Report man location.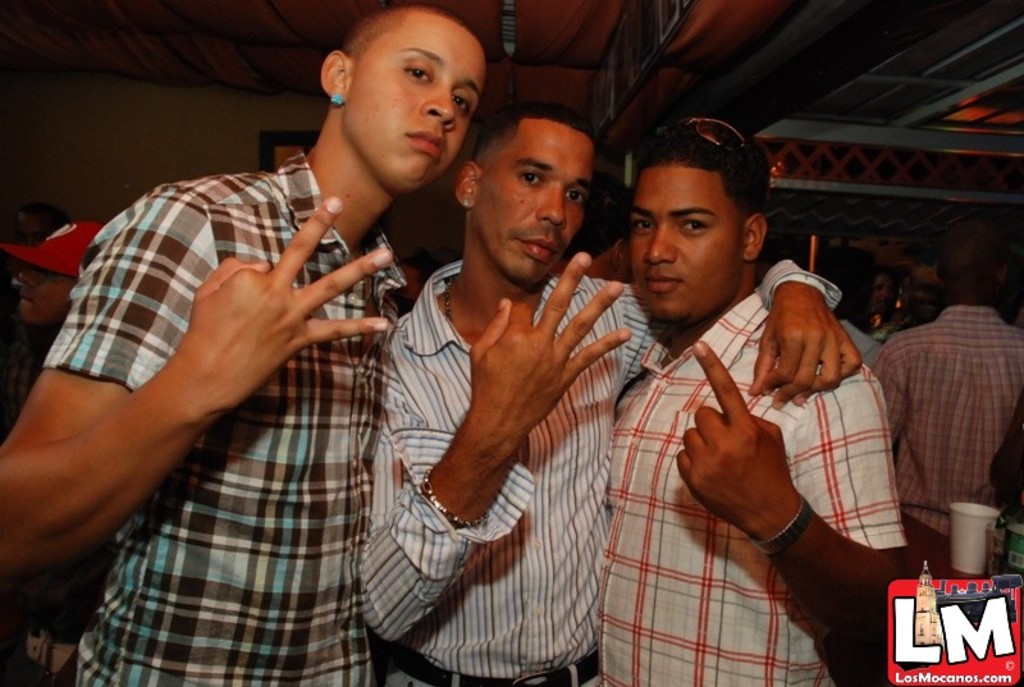
Report: (x1=0, y1=219, x2=115, y2=686).
